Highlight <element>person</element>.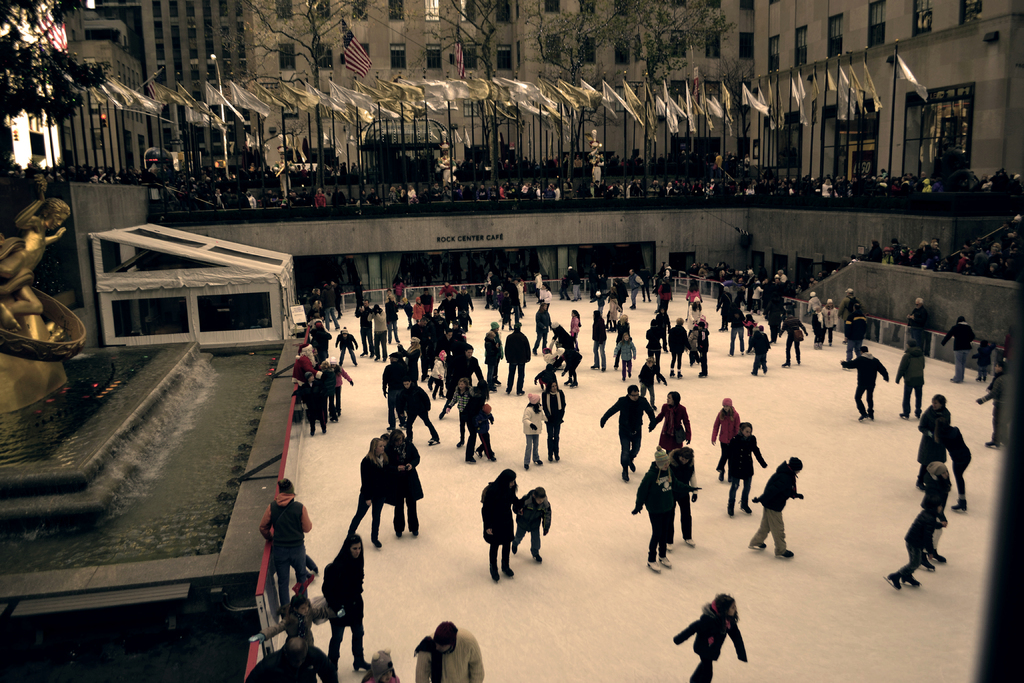
Highlighted region: box=[243, 627, 339, 682].
